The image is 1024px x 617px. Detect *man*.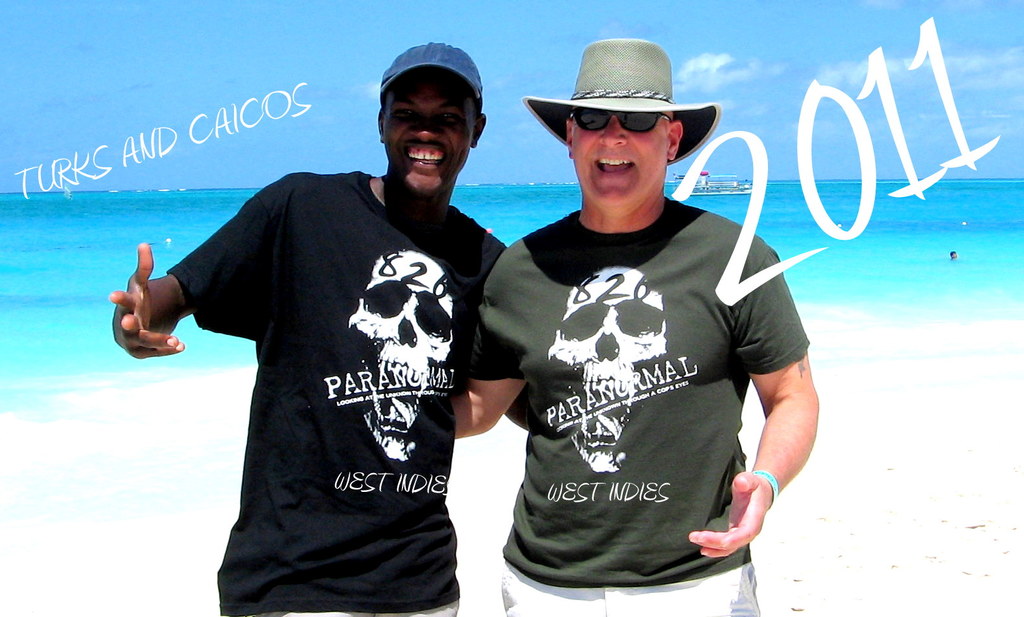
Detection: (x1=99, y1=36, x2=543, y2=616).
